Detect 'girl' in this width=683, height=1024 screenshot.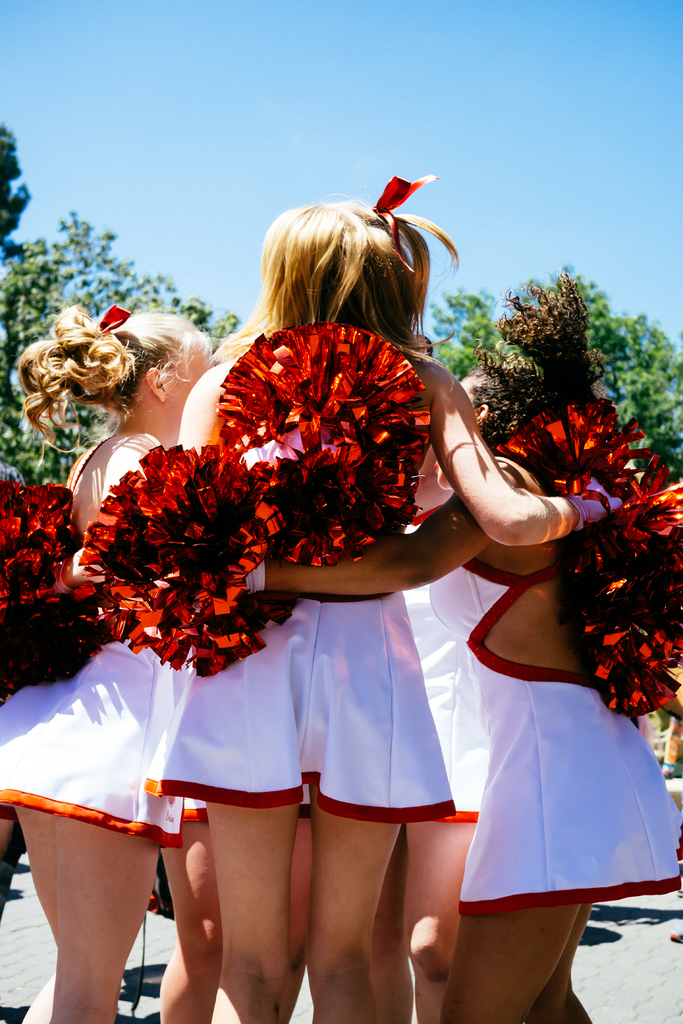
Detection: (x1=425, y1=267, x2=678, y2=1022).
